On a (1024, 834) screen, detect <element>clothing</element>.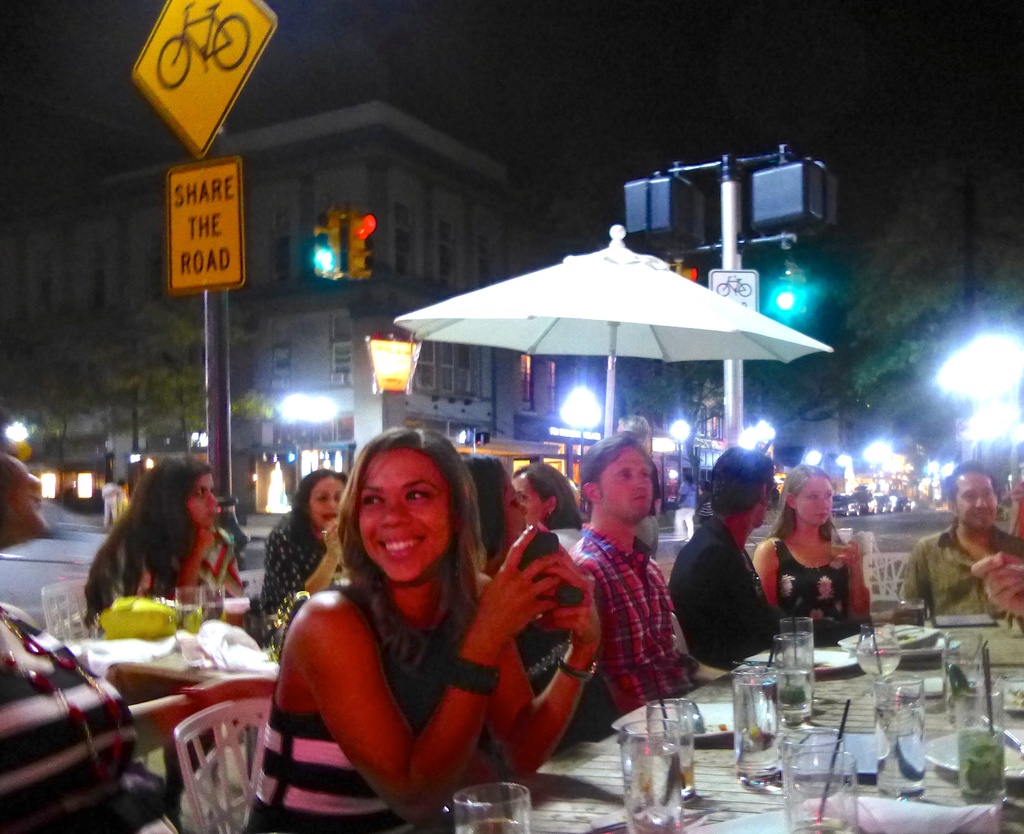
<bbox>560, 515, 696, 724</bbox>.
